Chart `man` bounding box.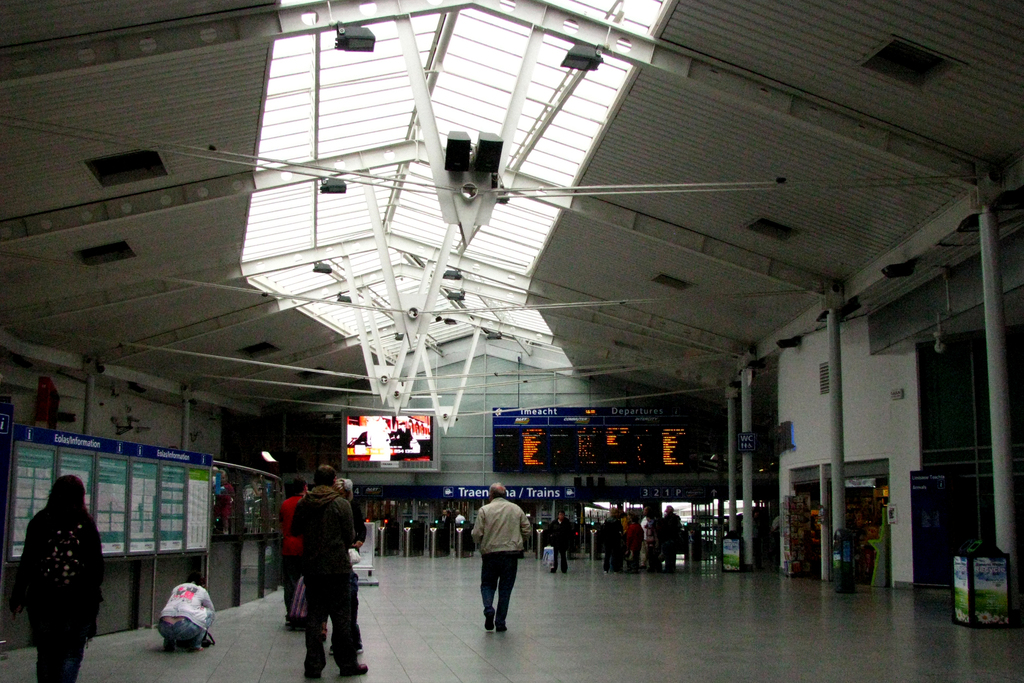
Charted: (x1=464, y1=491, x2=531, y2=643).
